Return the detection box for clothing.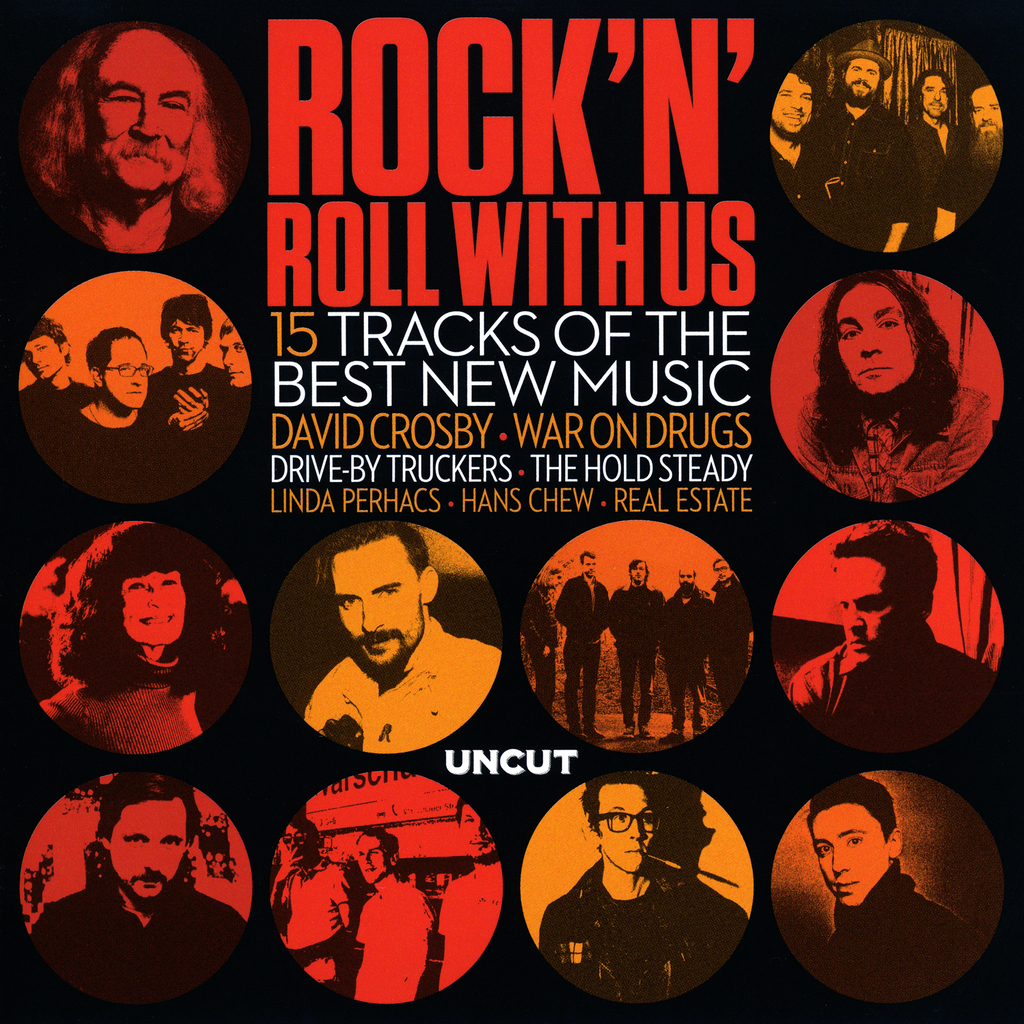
12 371 95 445.
